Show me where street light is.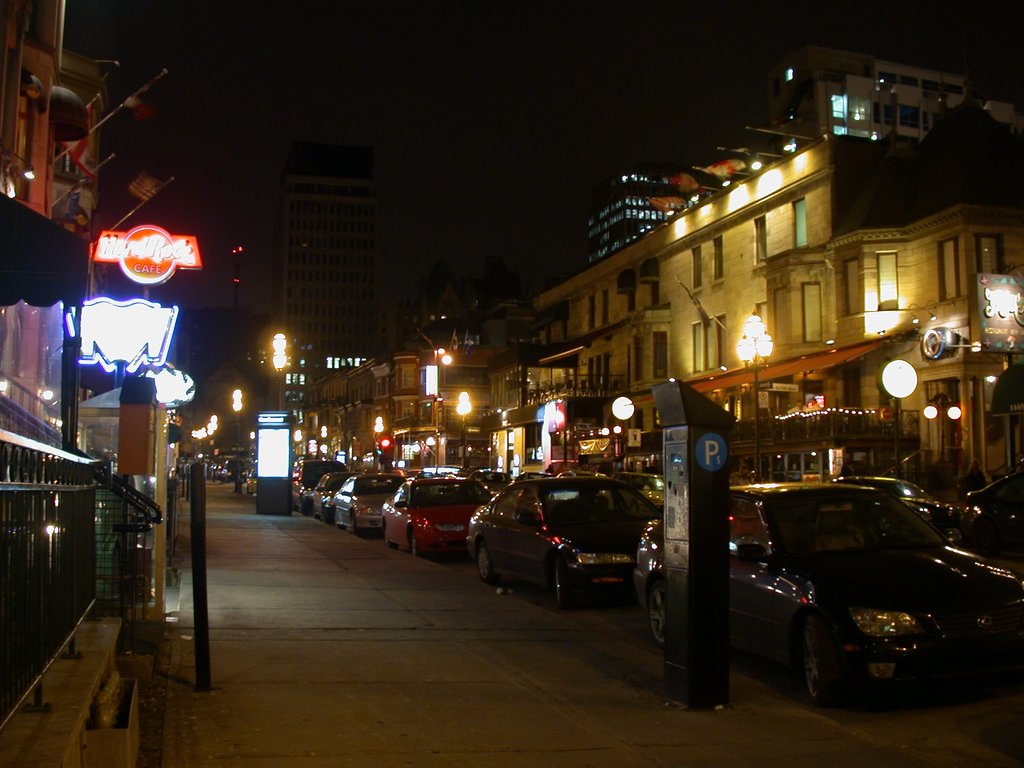
street light is at box=[735, 304, 776, 485].
